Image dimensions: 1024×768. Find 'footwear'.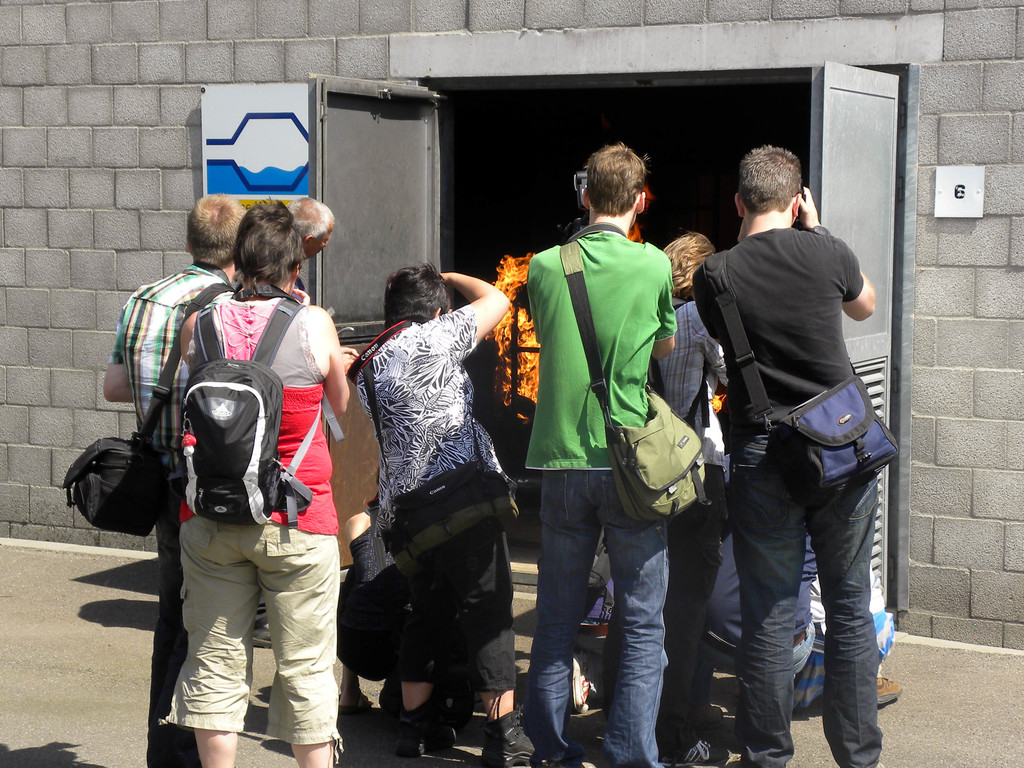
pyautogui.locateOnScreen(482, 703, 536, 767).
